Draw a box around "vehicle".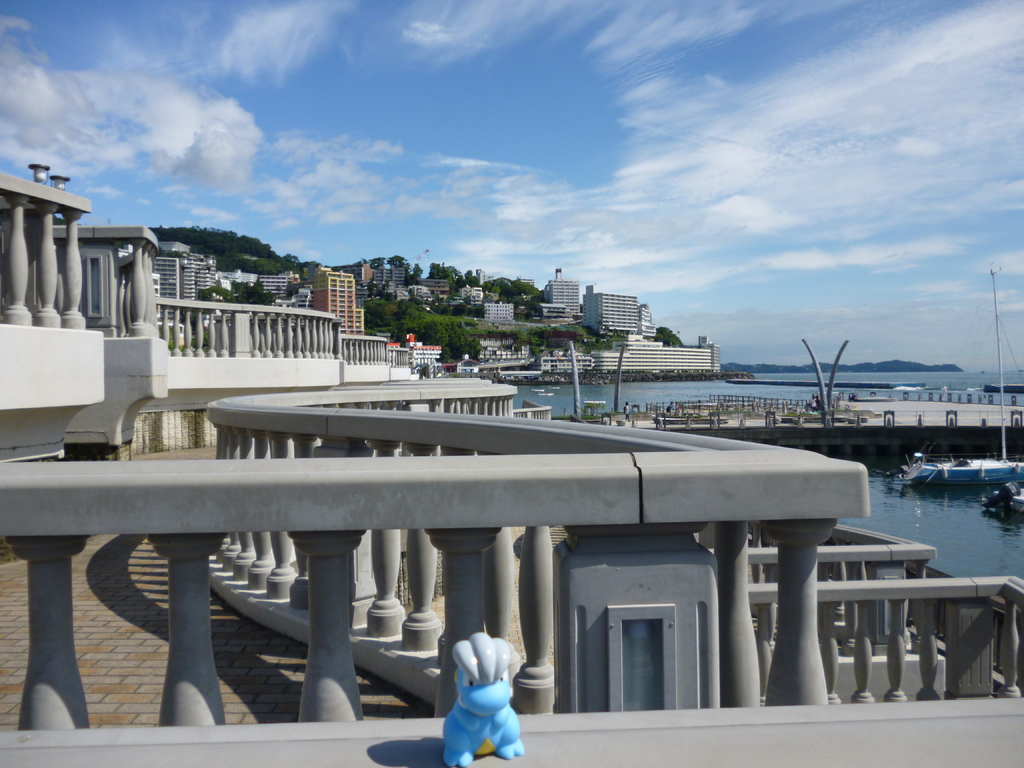
l=968, t=483, r=1023, b=512.
